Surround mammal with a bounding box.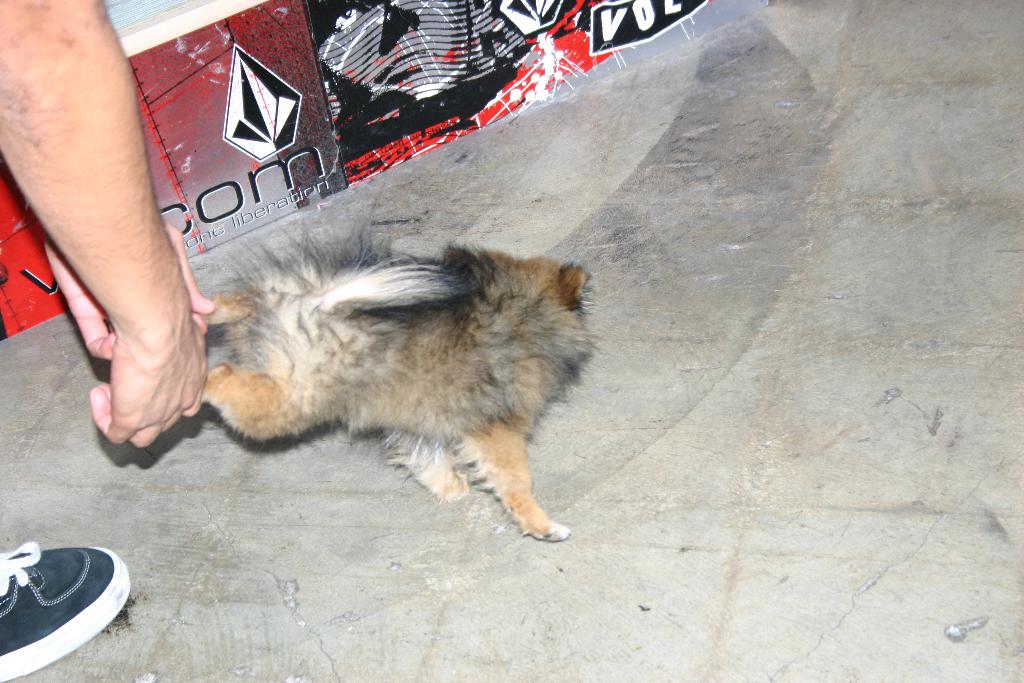
0:0:220:682.
